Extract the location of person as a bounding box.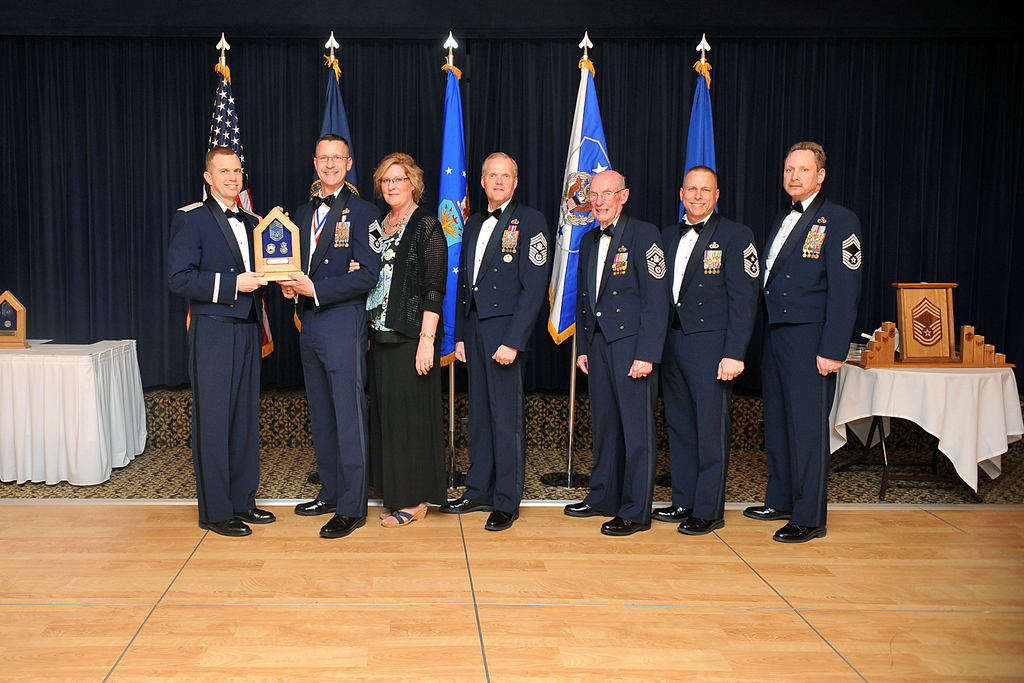
detection(449, 146, 554, 529).
